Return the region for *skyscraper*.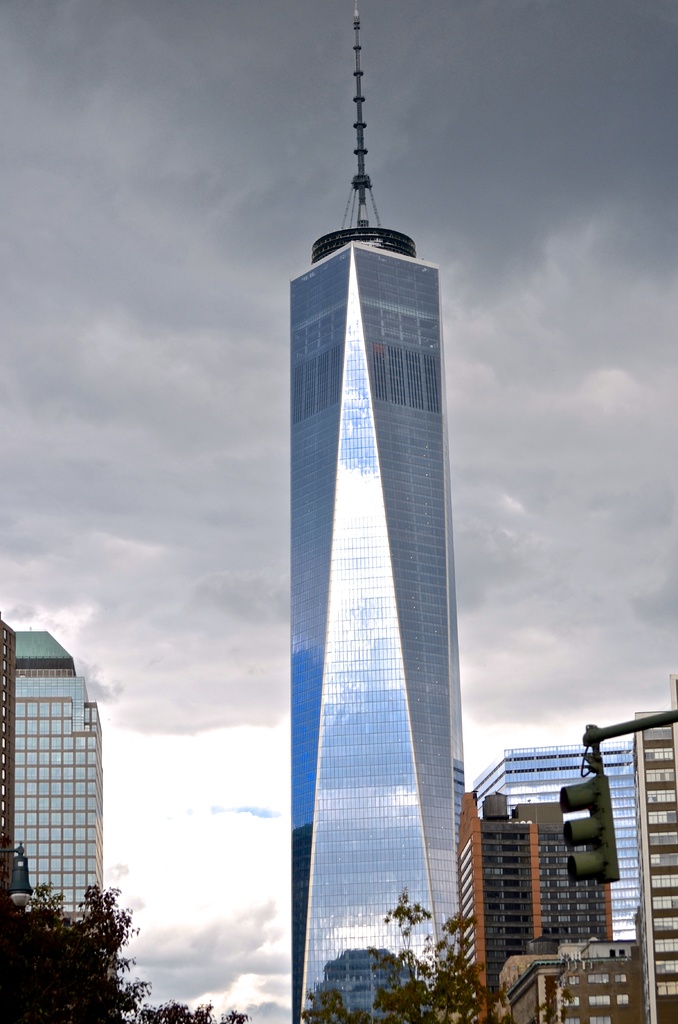
0:624:113:939.
